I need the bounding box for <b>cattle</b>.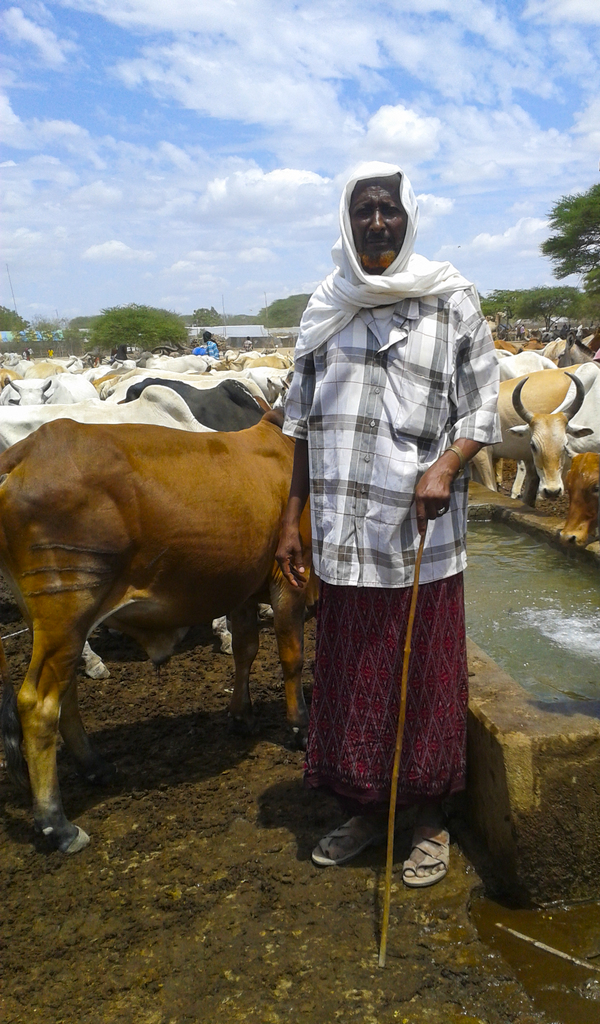
Here it is: (496,351,556,381).
